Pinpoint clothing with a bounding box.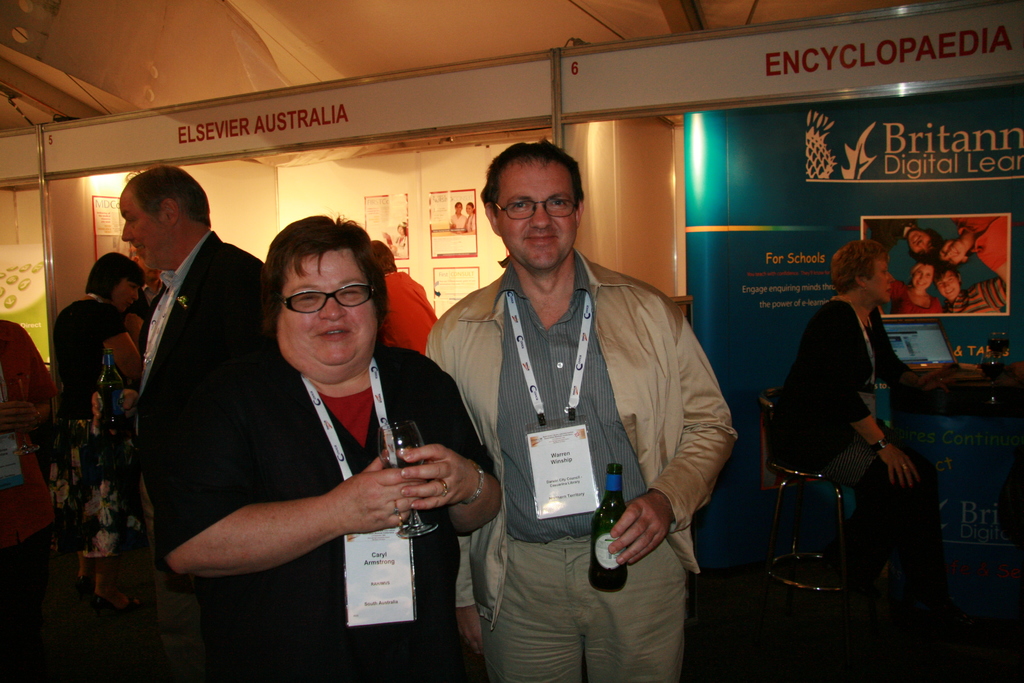
bbox=(129, 235, 275, 632).
